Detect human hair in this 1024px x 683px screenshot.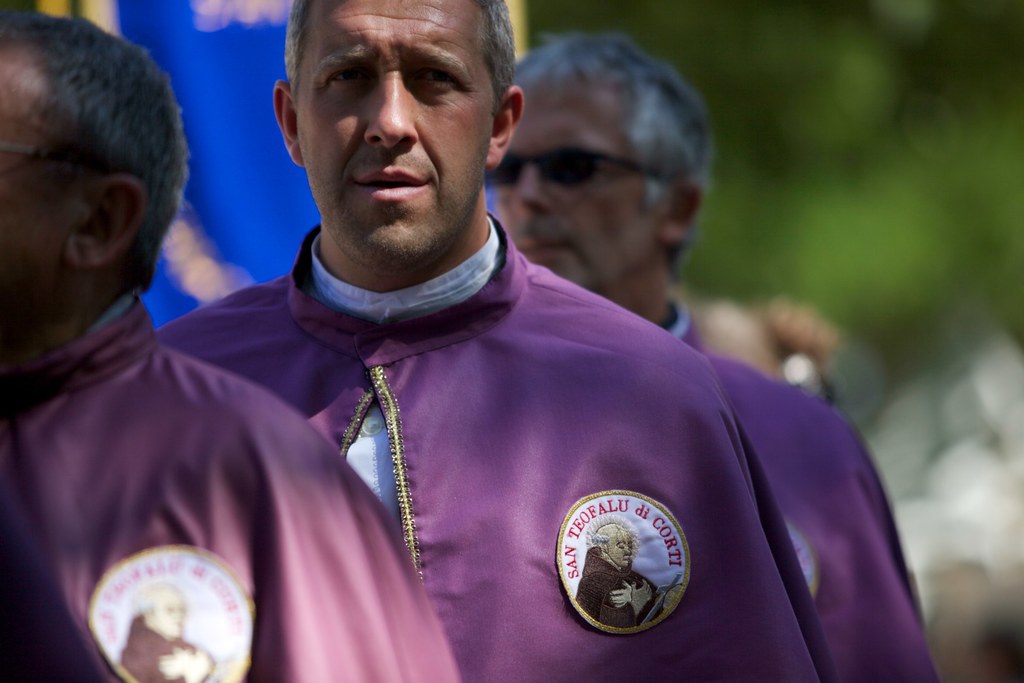
Detection: (0, 10, 193, 295).
